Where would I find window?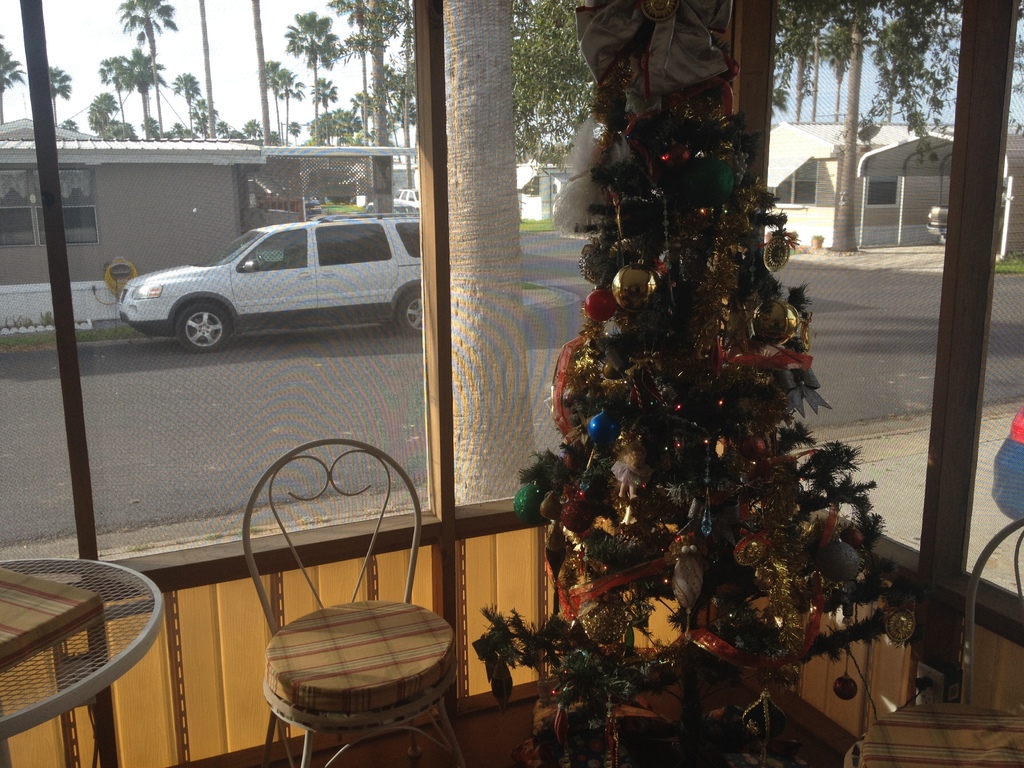
At <bbox>0, 0, 1022, 767</bbox>.
